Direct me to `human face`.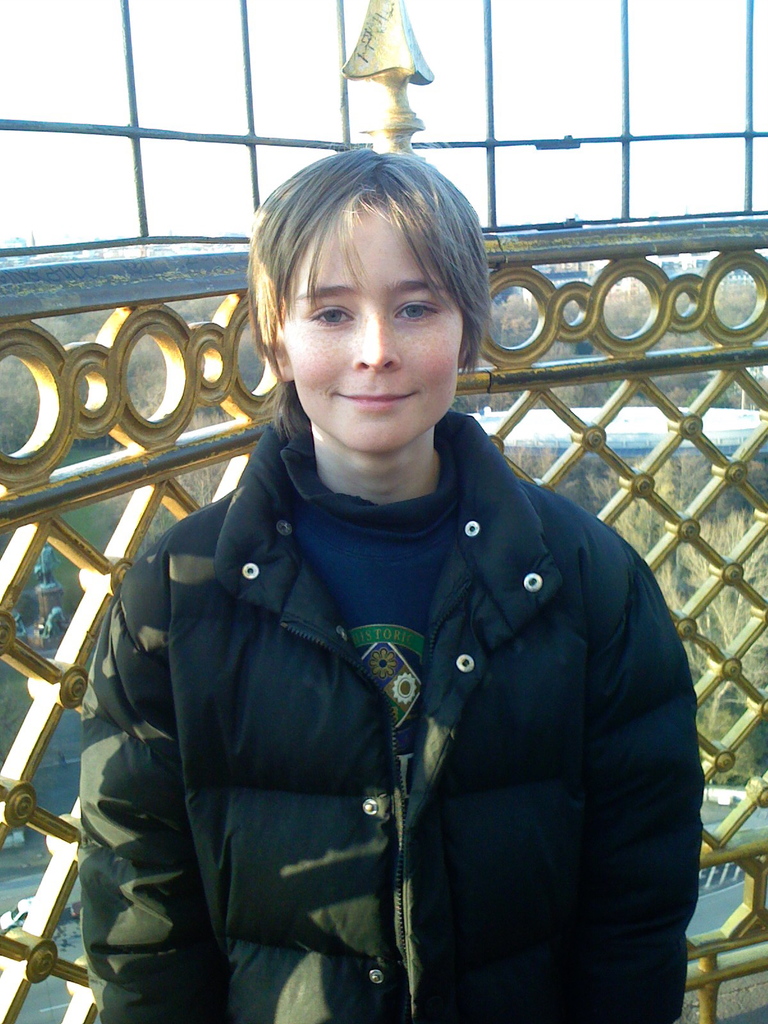
Direction: crop(282, 200, 462, 449).
